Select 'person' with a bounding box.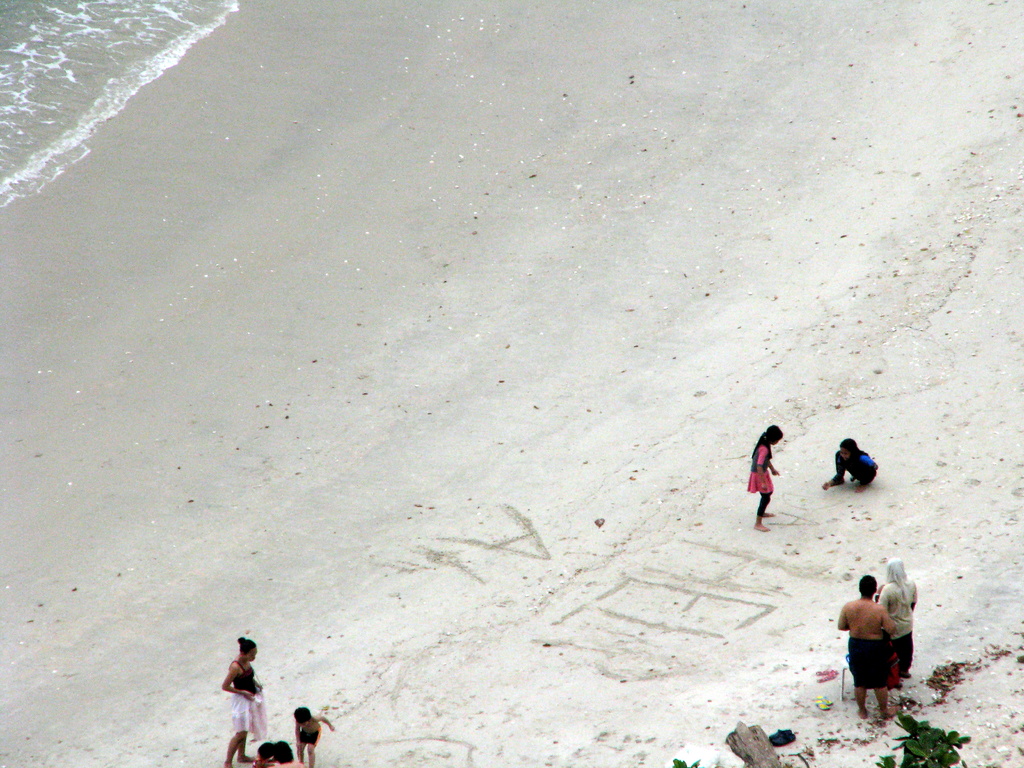
select_region(752, 429, 780, 529).
